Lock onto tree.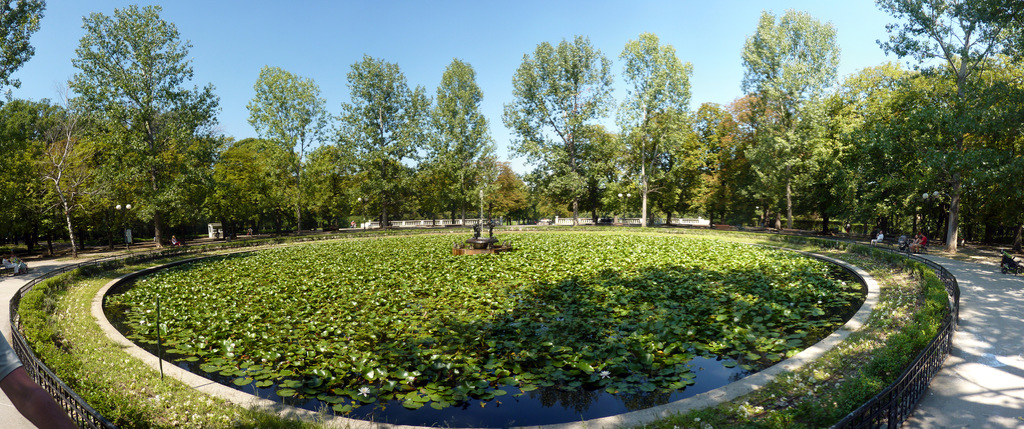
Locked: 0, 0, 44, 107.
